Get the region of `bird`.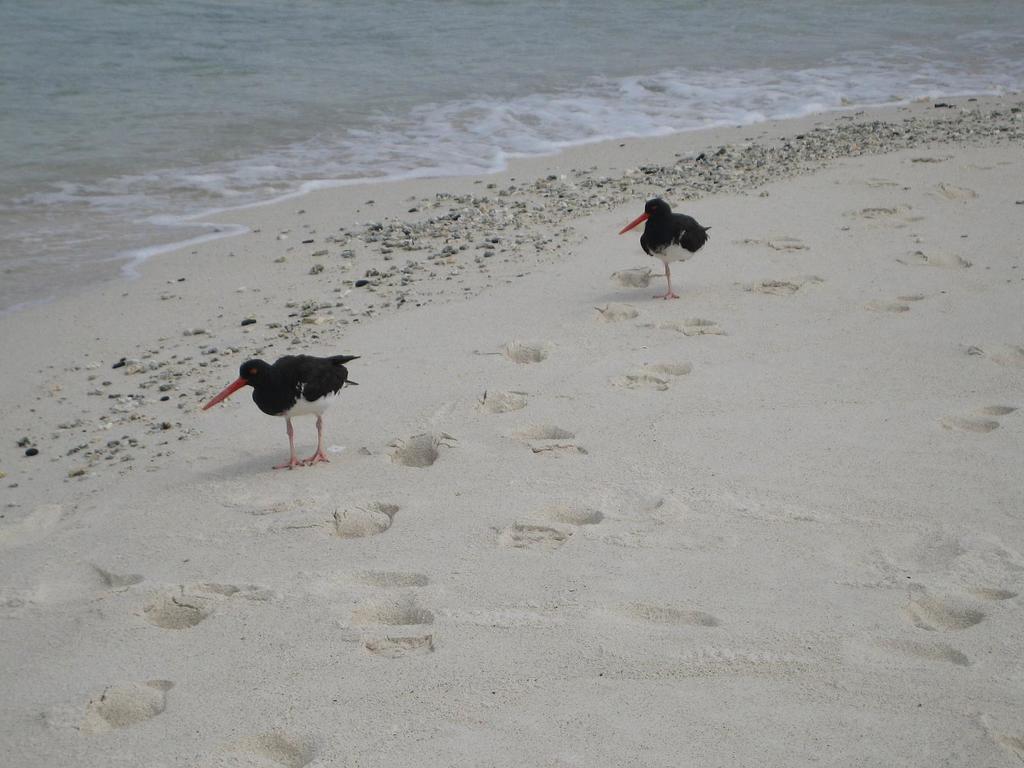
BBox(195, 352, 362, 468).
